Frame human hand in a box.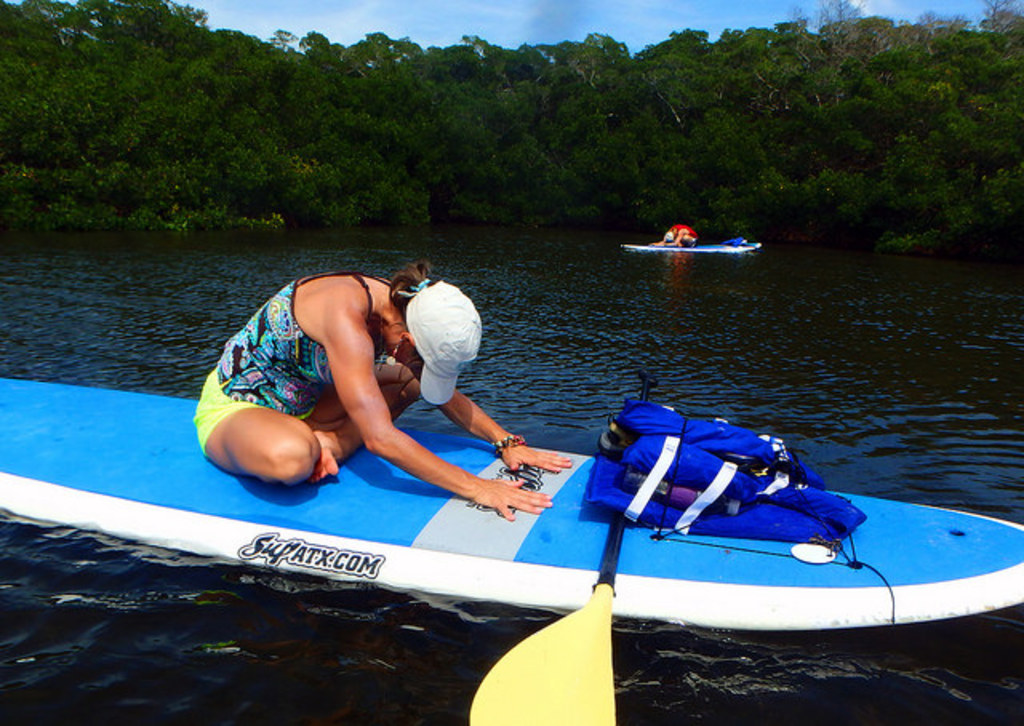
{"x1": 499, "y1": 440, "x2": 576, "y2": 475}.
